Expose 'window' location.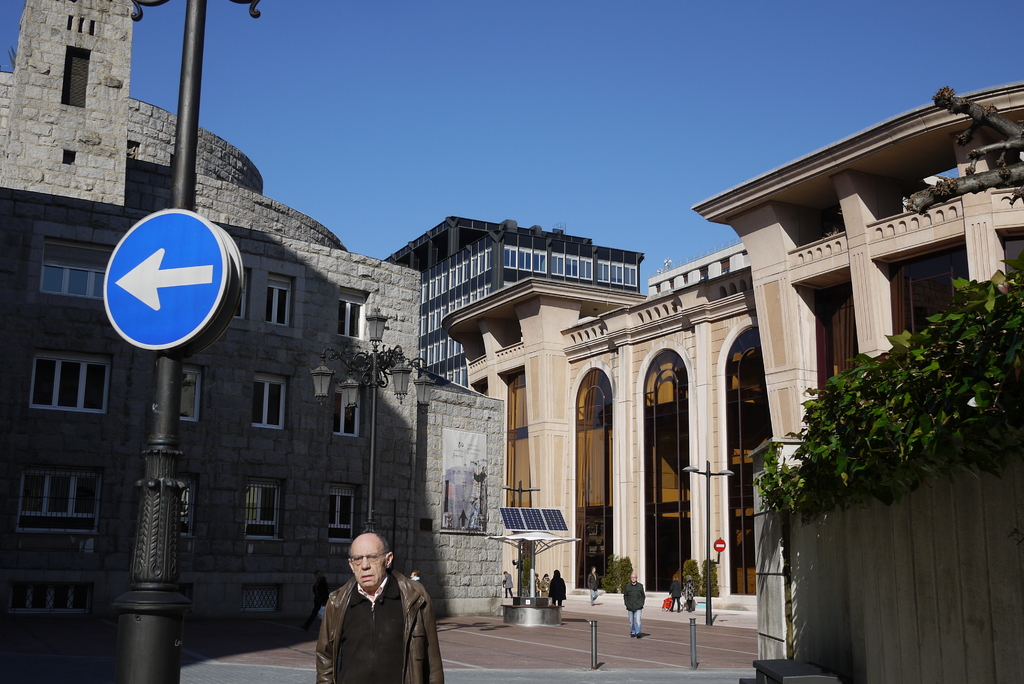
Exposed at box(17, 471, 89, 548).
